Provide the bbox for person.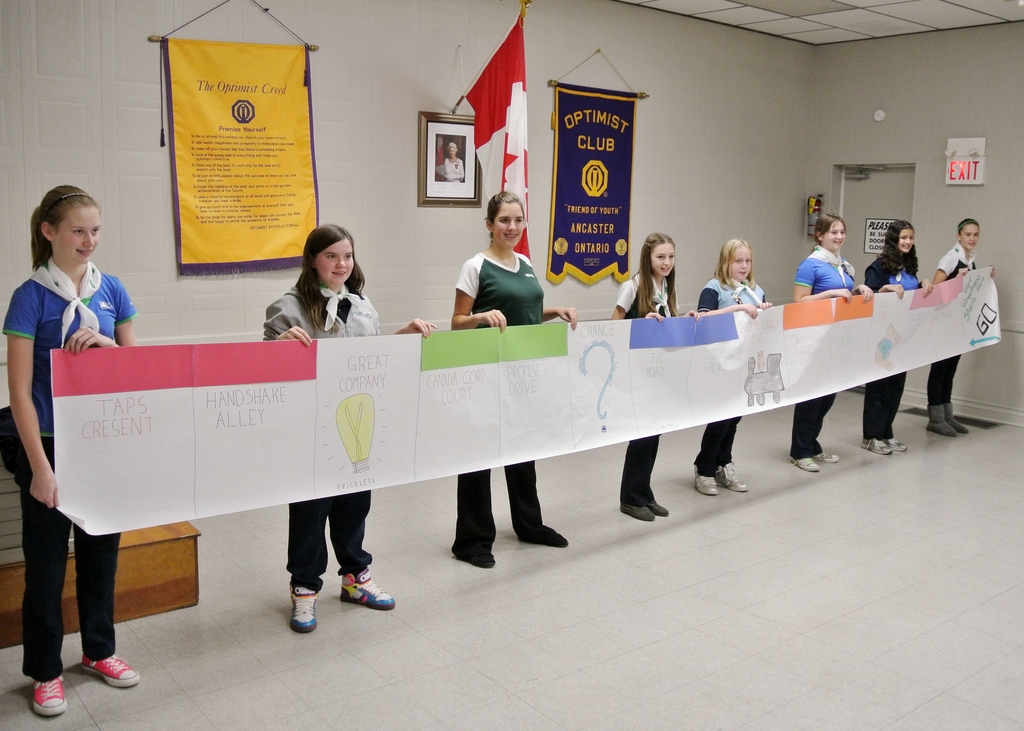
box=[10, 185, 143, 716].
